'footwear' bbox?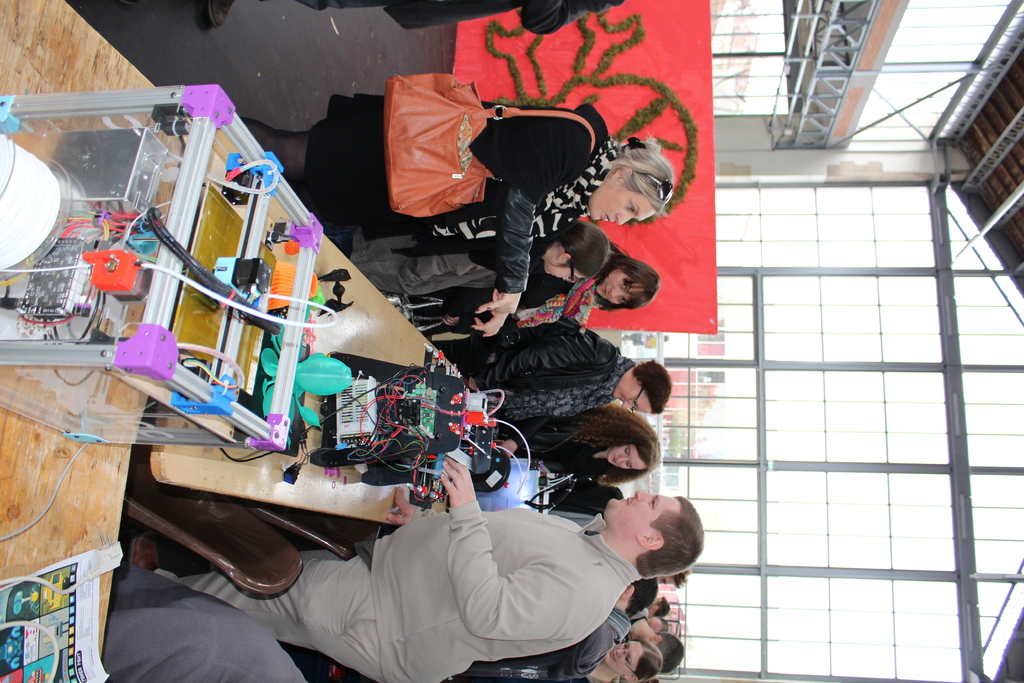
{"x1": 205, "y1": 0, "x2": 230, "y2": 33}
